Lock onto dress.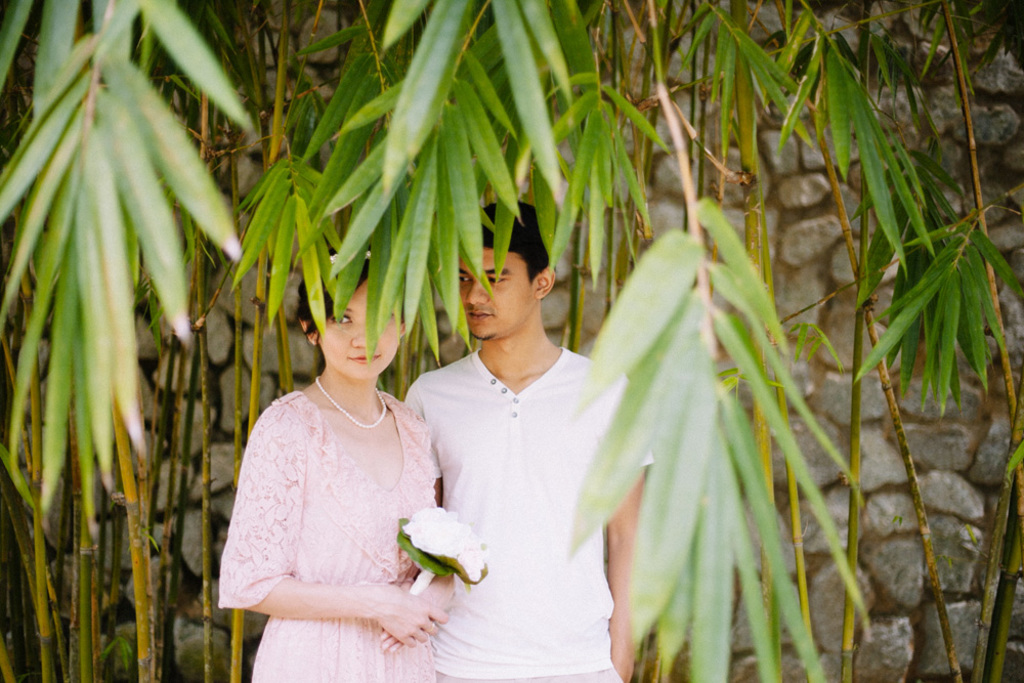
Locked: x1=217, y1=389, x2=431, y2=682.
